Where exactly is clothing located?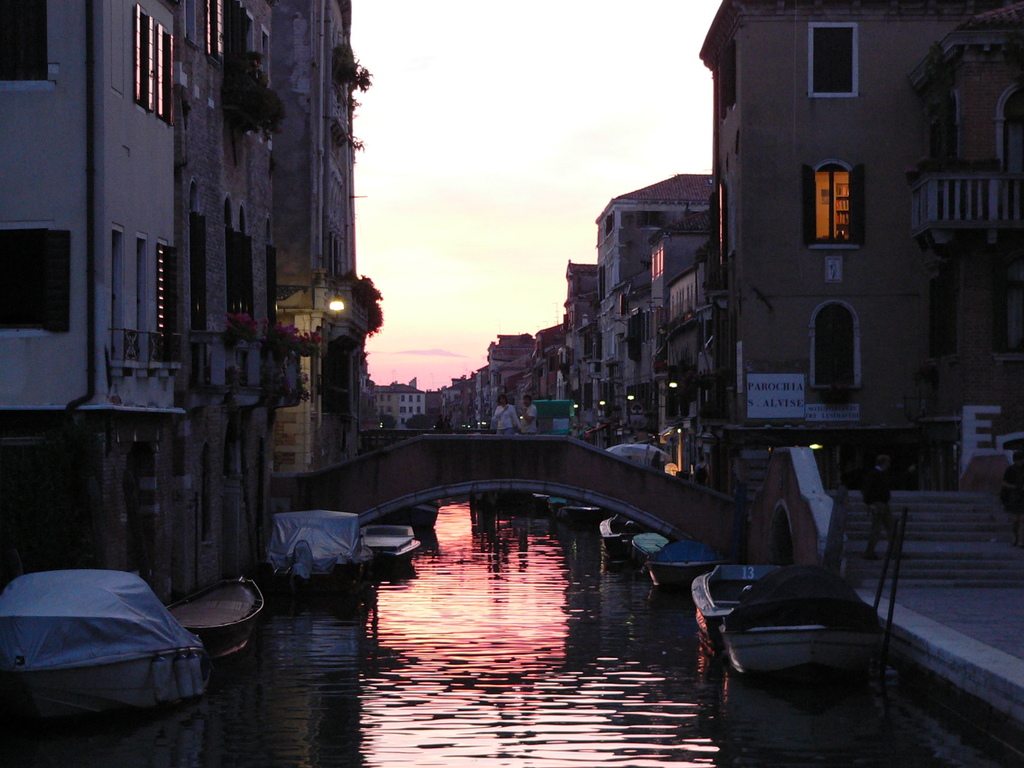
Its bounding box is (437, 421, 445, 432).
